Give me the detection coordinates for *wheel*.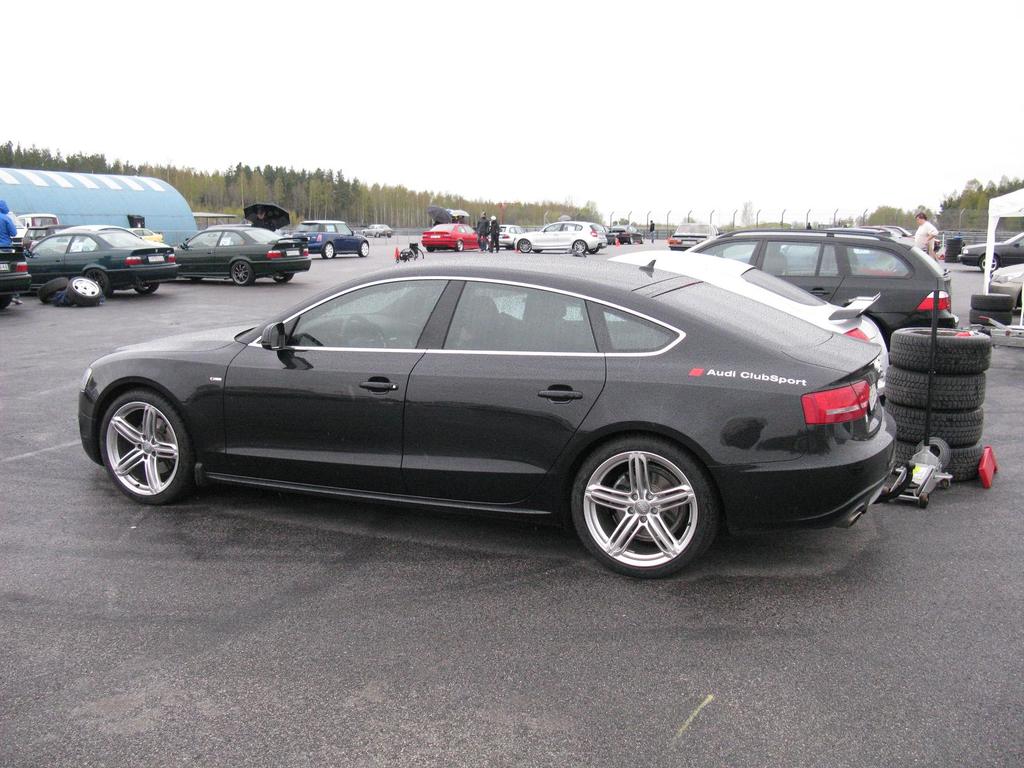
[left=575, top=239, right=586, bottom=257].
